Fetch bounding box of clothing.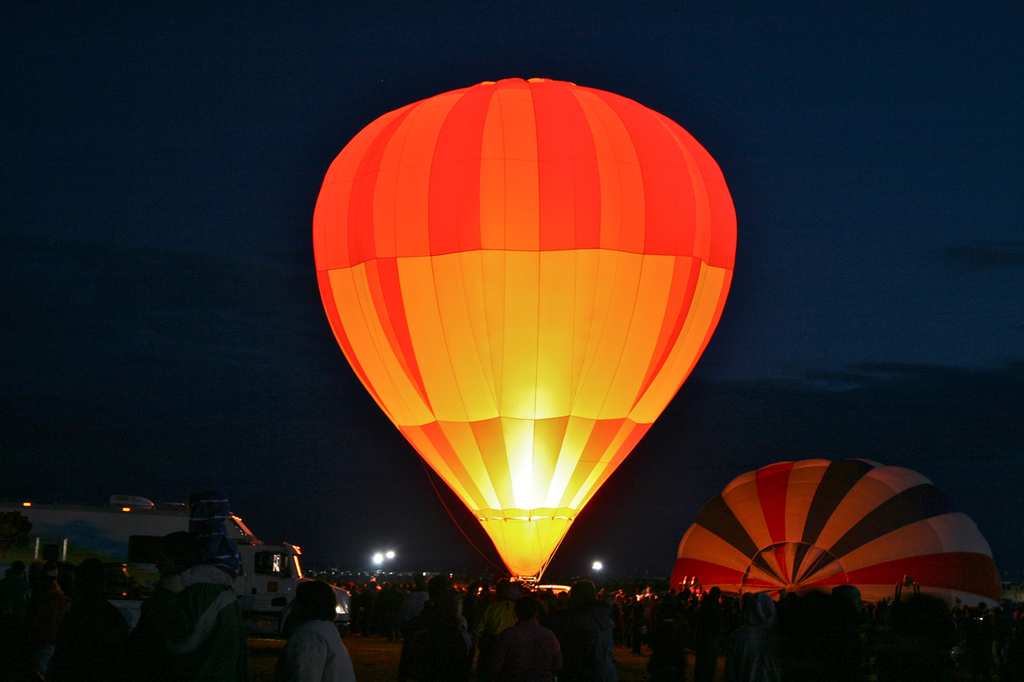
Bbox: <box>286,613,358,681</box>.
